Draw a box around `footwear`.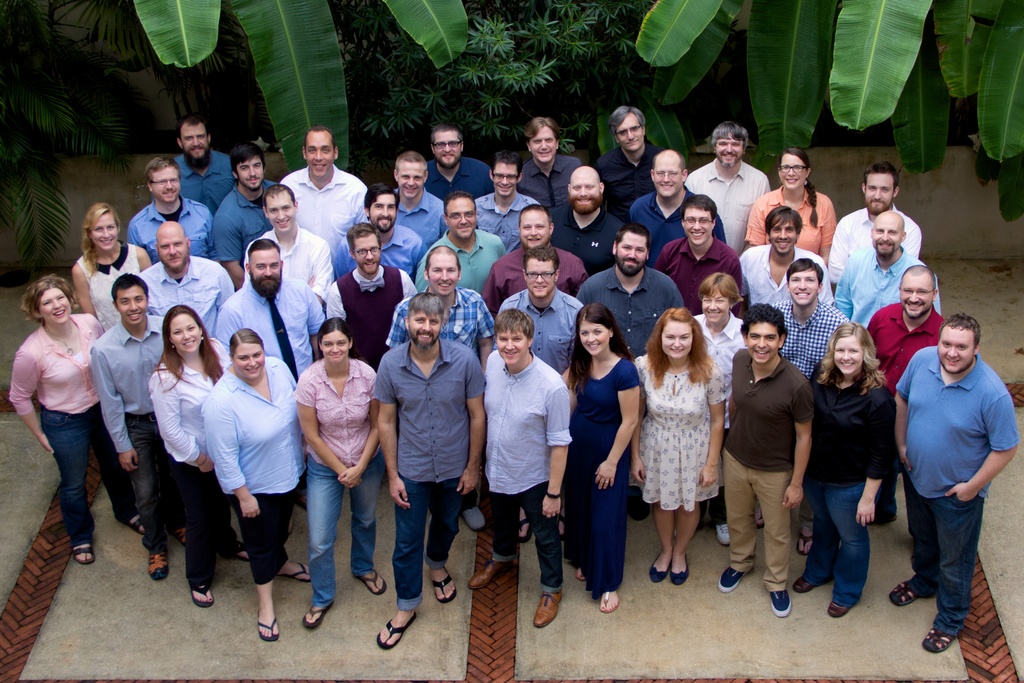
(378,614,417,652).
